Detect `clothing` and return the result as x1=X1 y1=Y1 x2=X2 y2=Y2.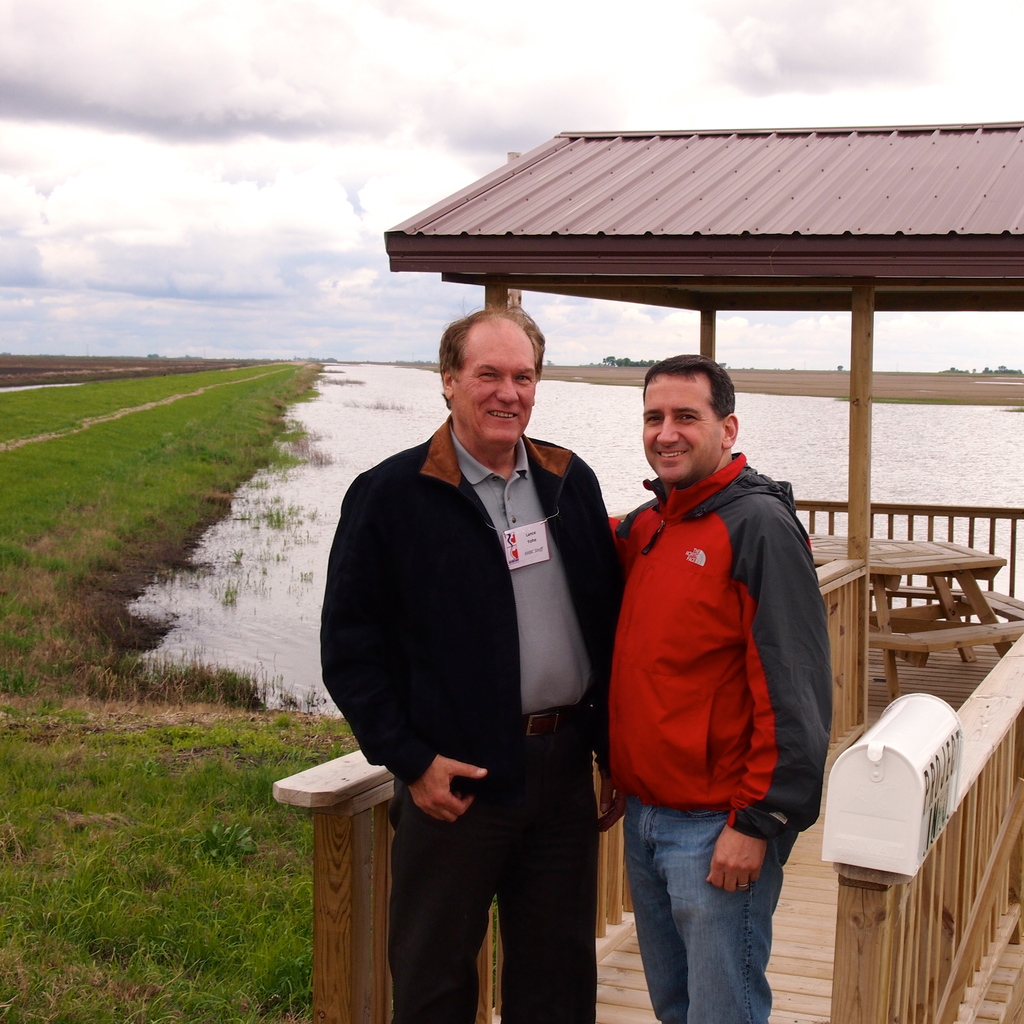
x1=593 y1=360 x2=841 y2=978.
